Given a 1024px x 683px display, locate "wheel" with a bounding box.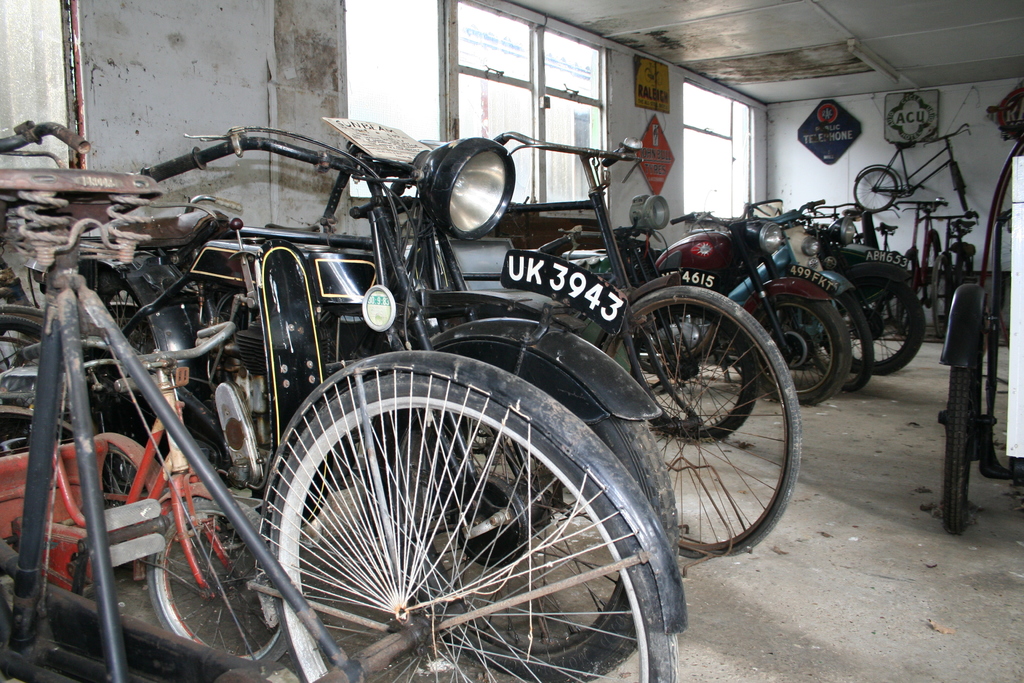
Located: [x1=954, y1=162, x2=971, y2=215].
